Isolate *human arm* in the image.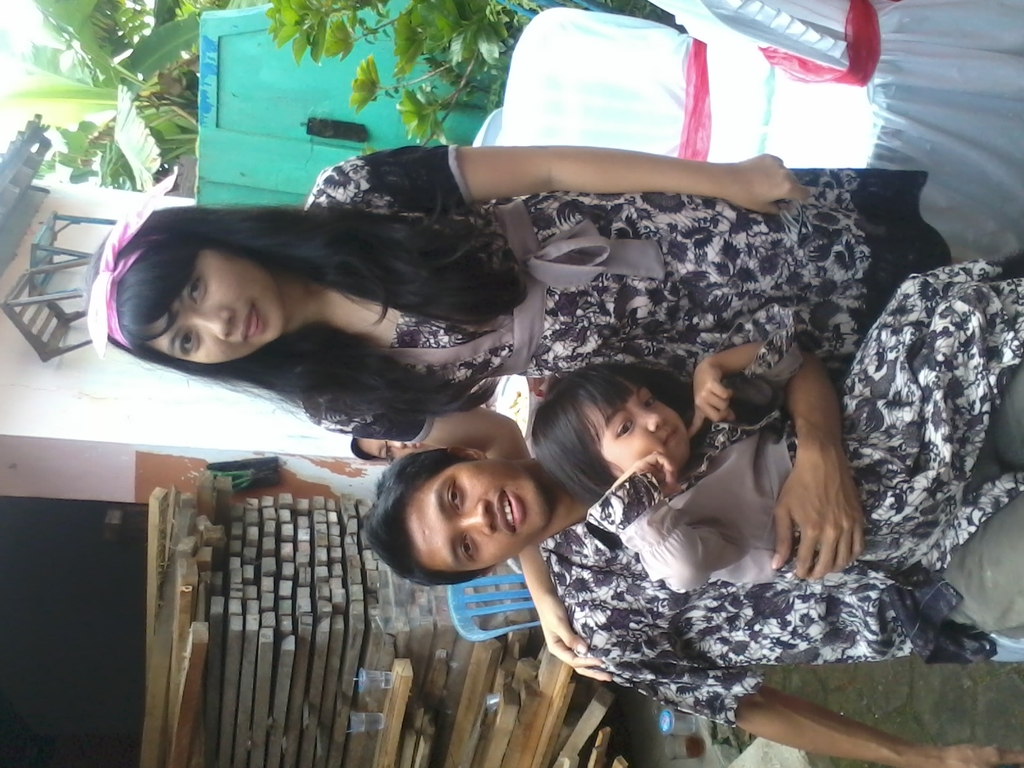
Isolated region: <region>684, 335, 764, 436</region>.
